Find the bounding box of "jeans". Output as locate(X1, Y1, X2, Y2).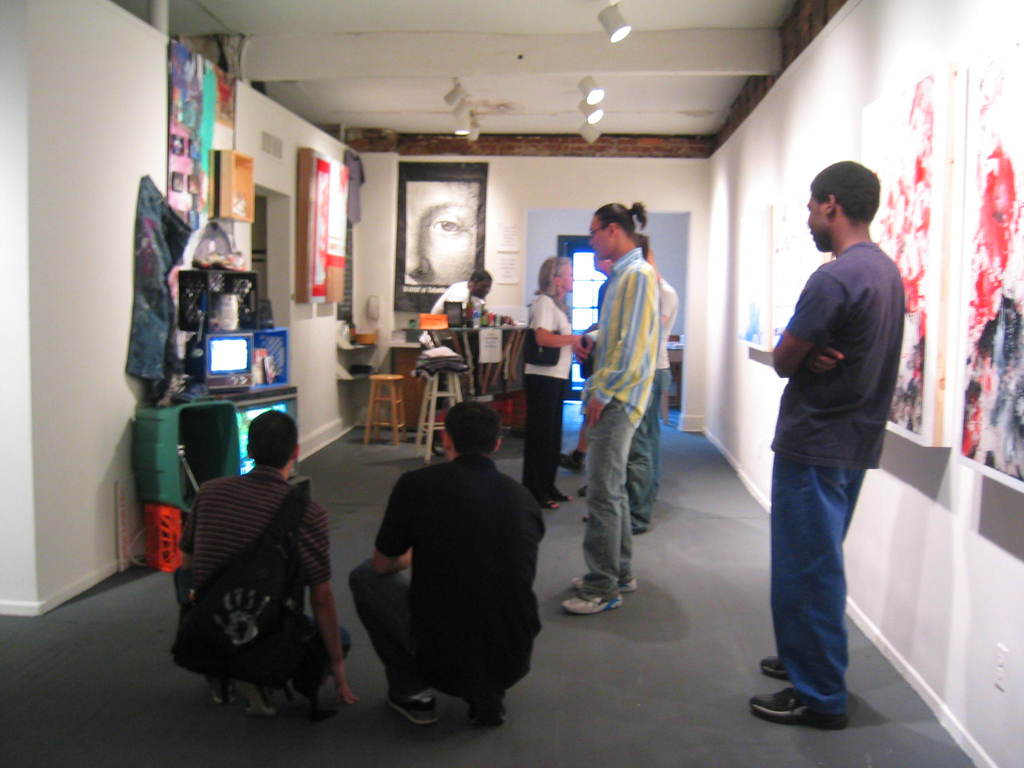
locate(348, 554, 509, 698).
